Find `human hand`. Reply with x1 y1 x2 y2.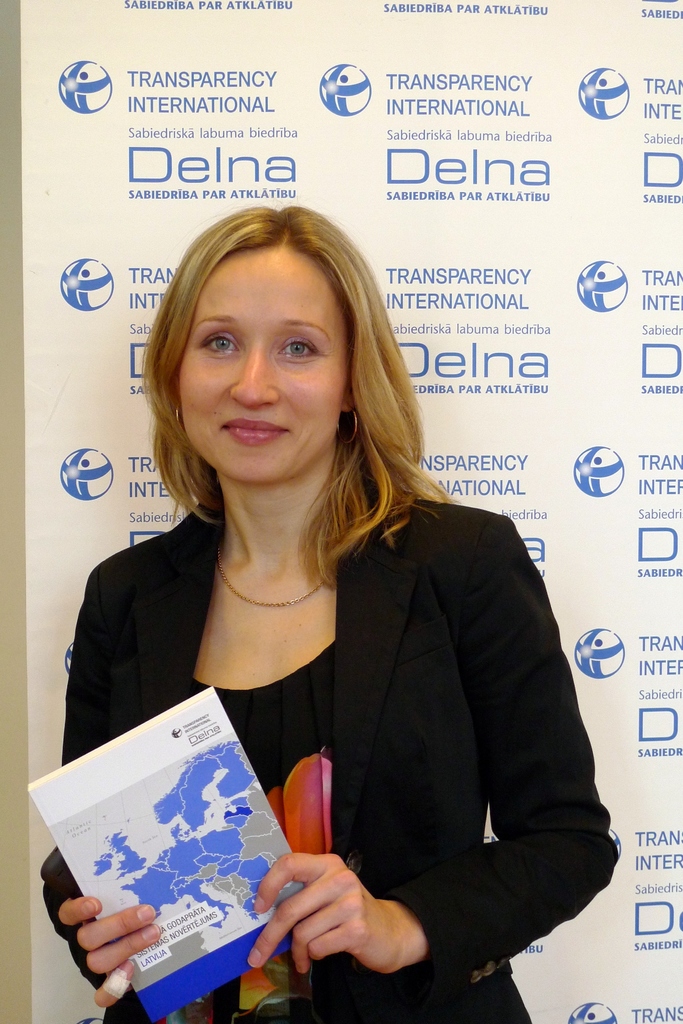
259 845 421 980.
